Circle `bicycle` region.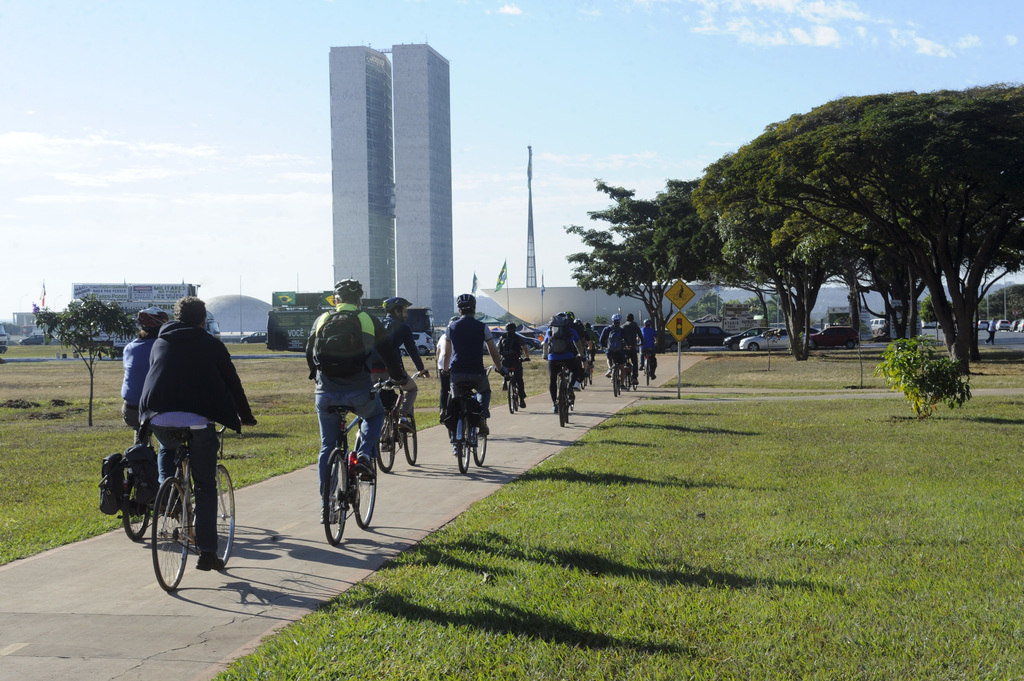
Region: crop(580, 351, 588, 390).
